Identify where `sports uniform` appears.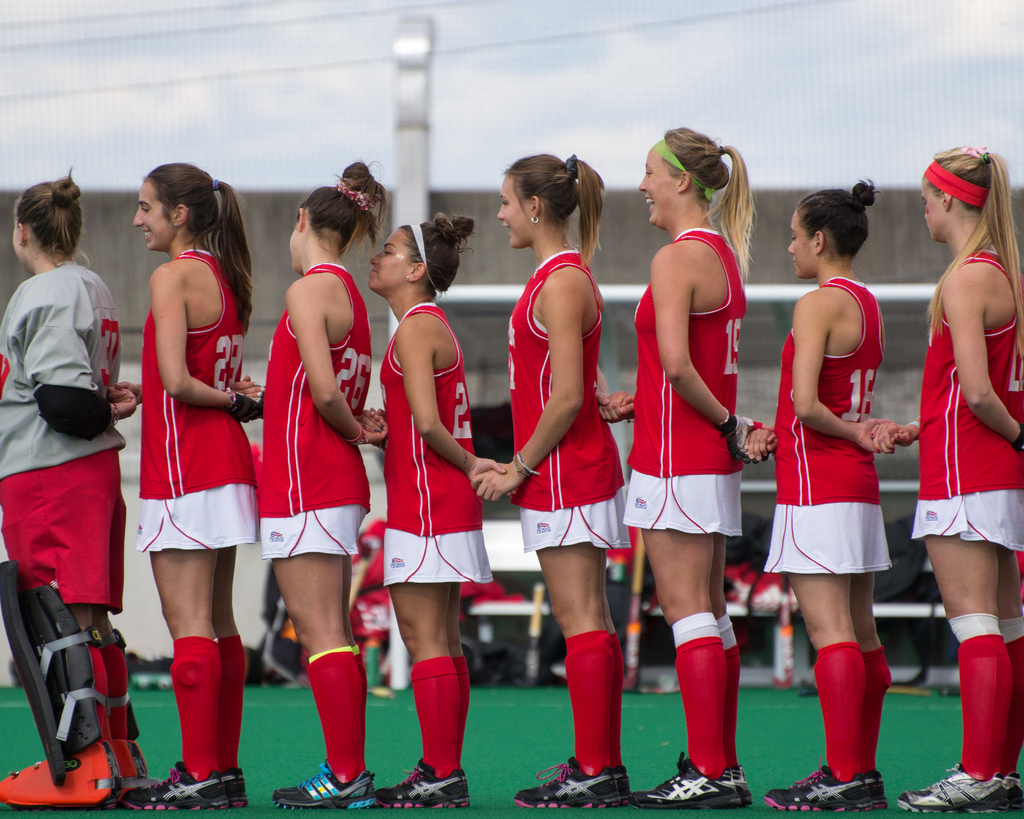
Appears at (left=375, top=305, right=486, bottom=594).
